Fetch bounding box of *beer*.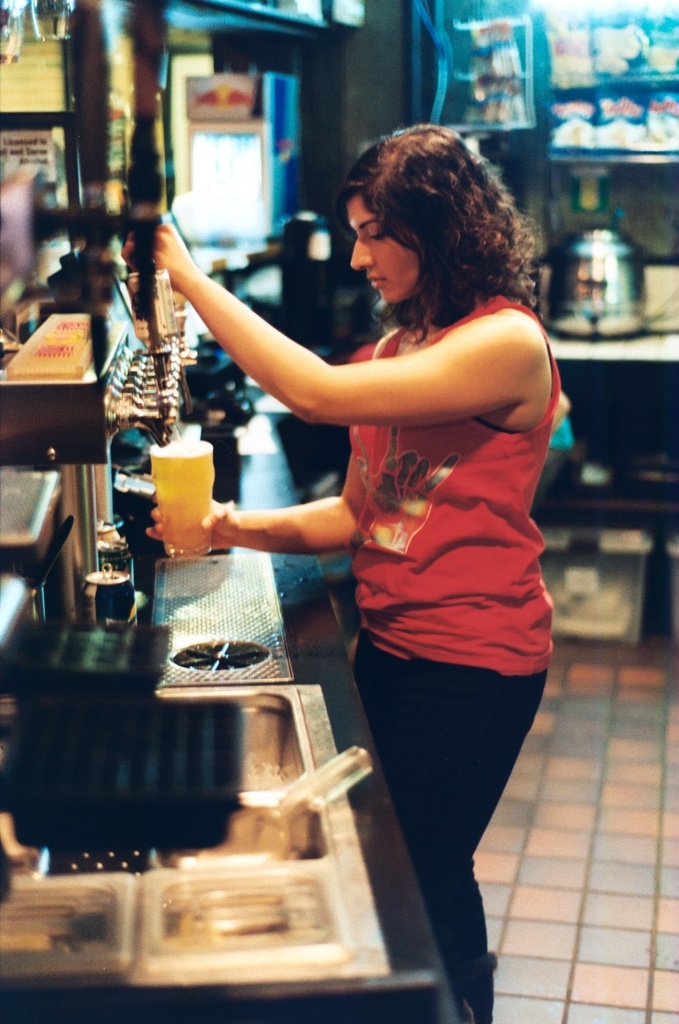
Bbox: {"x1": 144, "y1": 440, "x2": 216, "y2": 558}.
